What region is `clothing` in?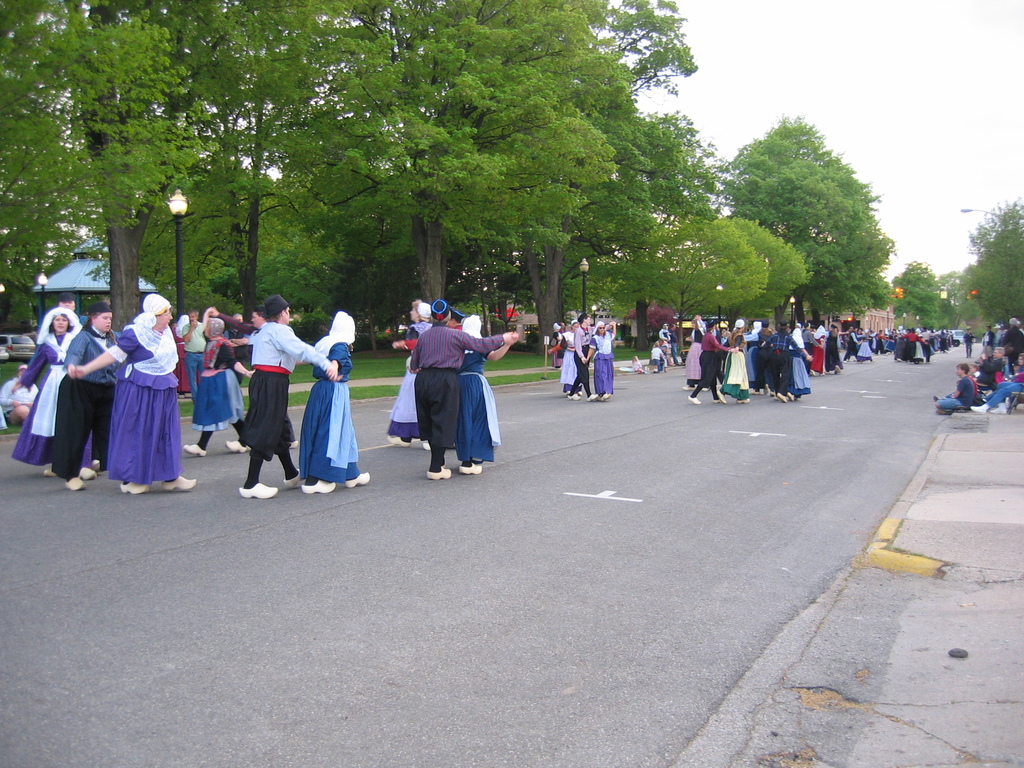
region(454, 319, 501, 459).
